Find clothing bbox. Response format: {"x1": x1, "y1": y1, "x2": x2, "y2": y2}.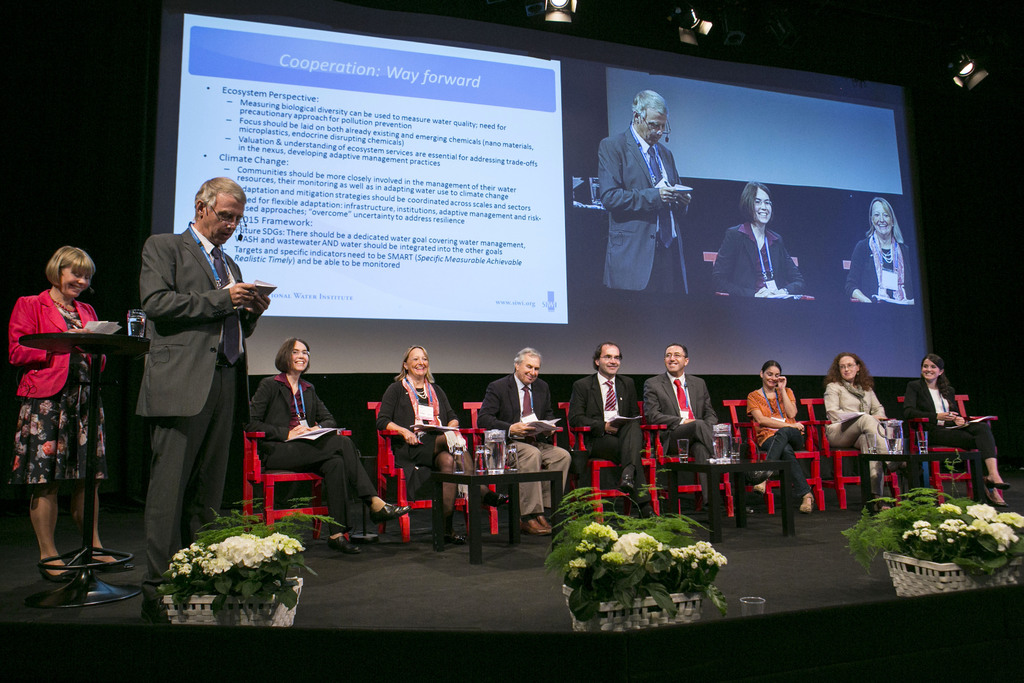
{"x1": 746, "y1": 384, "x2": 820, "y2": 518}.
